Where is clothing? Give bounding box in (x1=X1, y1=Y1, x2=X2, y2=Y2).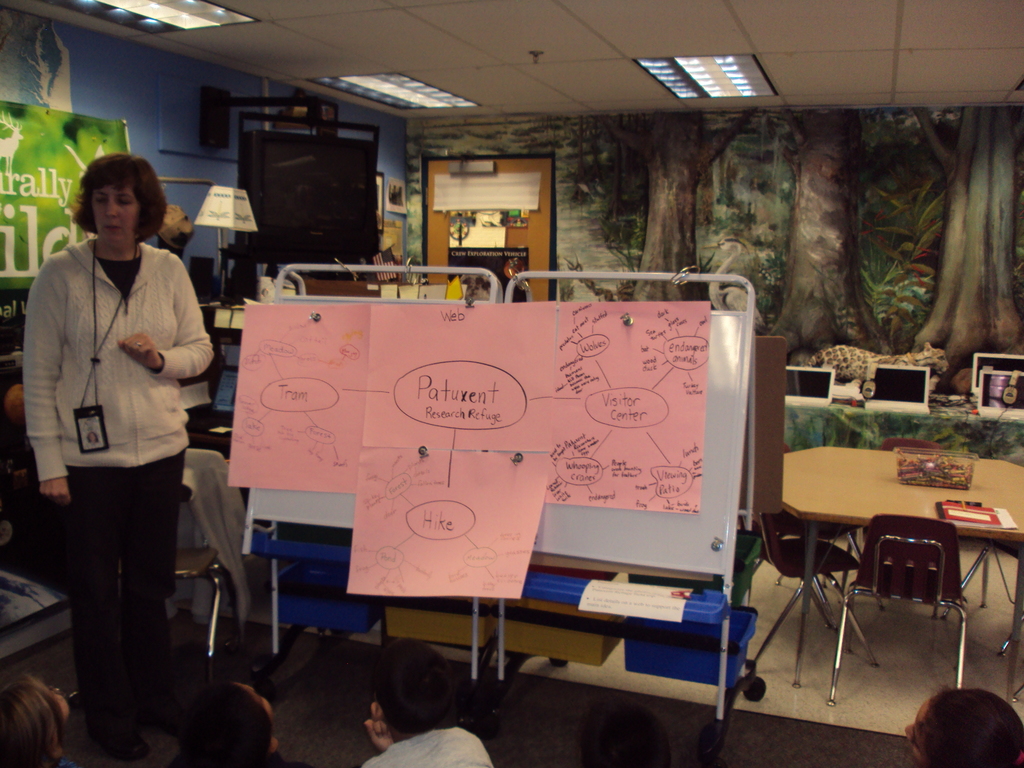
(x1=356, y1=725, x2=502, y2=767).
